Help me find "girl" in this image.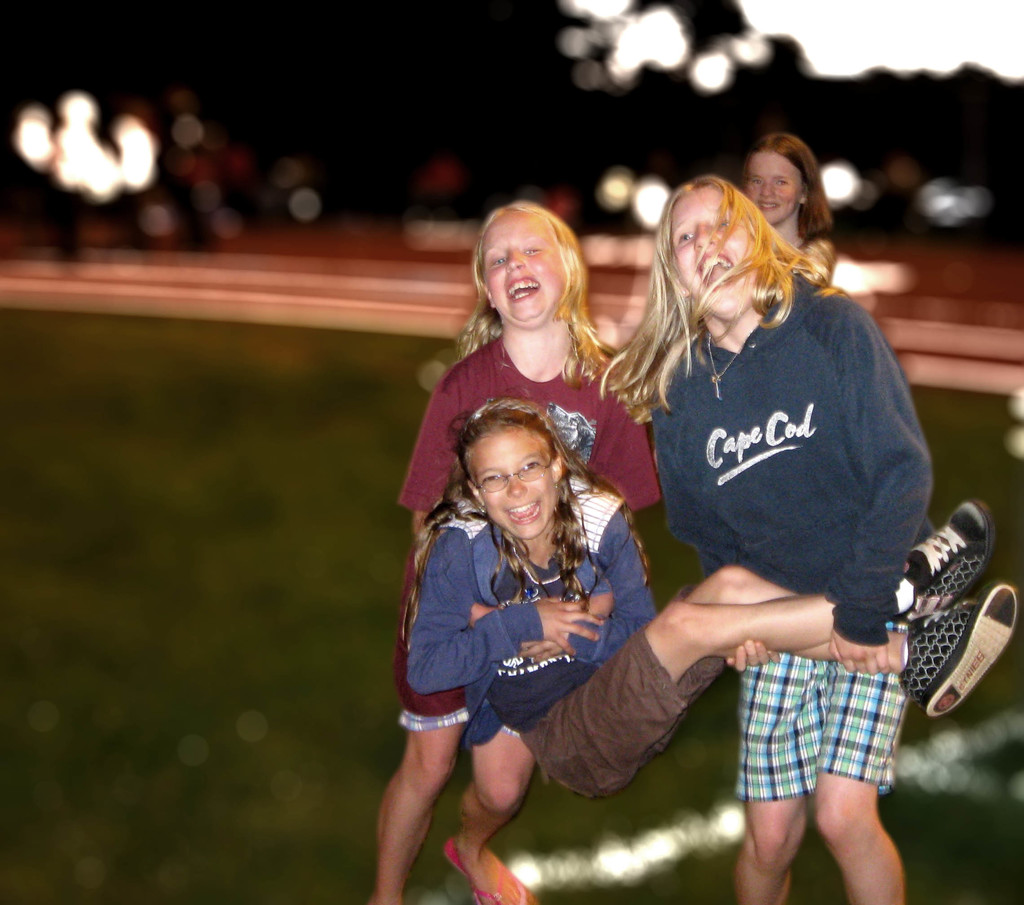
Found it: 742, 129, 837, 266.
